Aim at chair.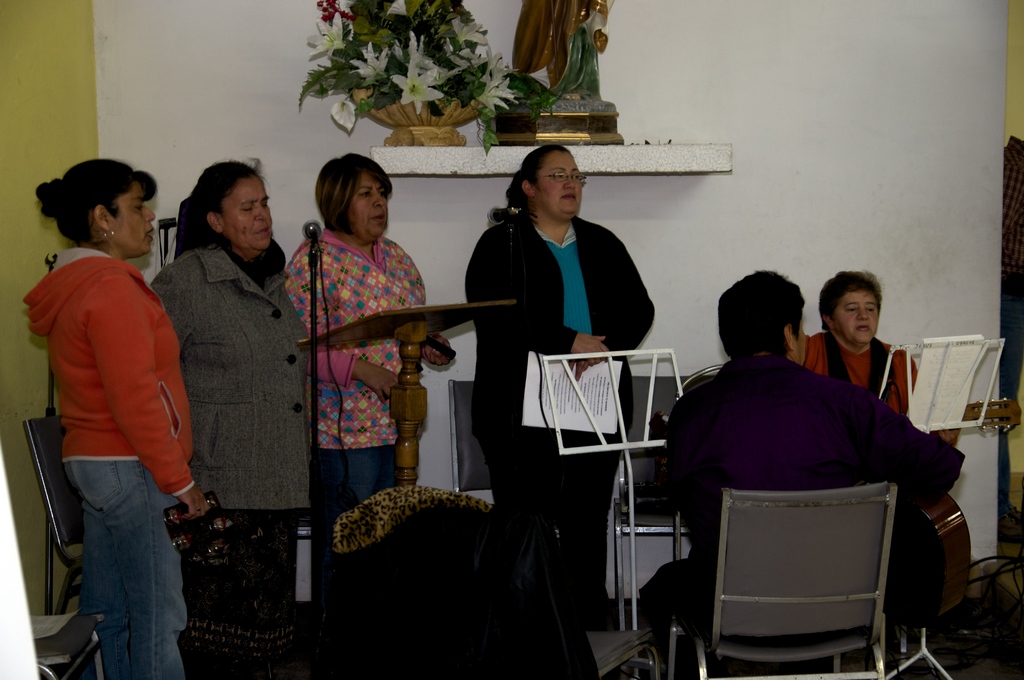
Aimed at detection(341, 488, 661, 679).
